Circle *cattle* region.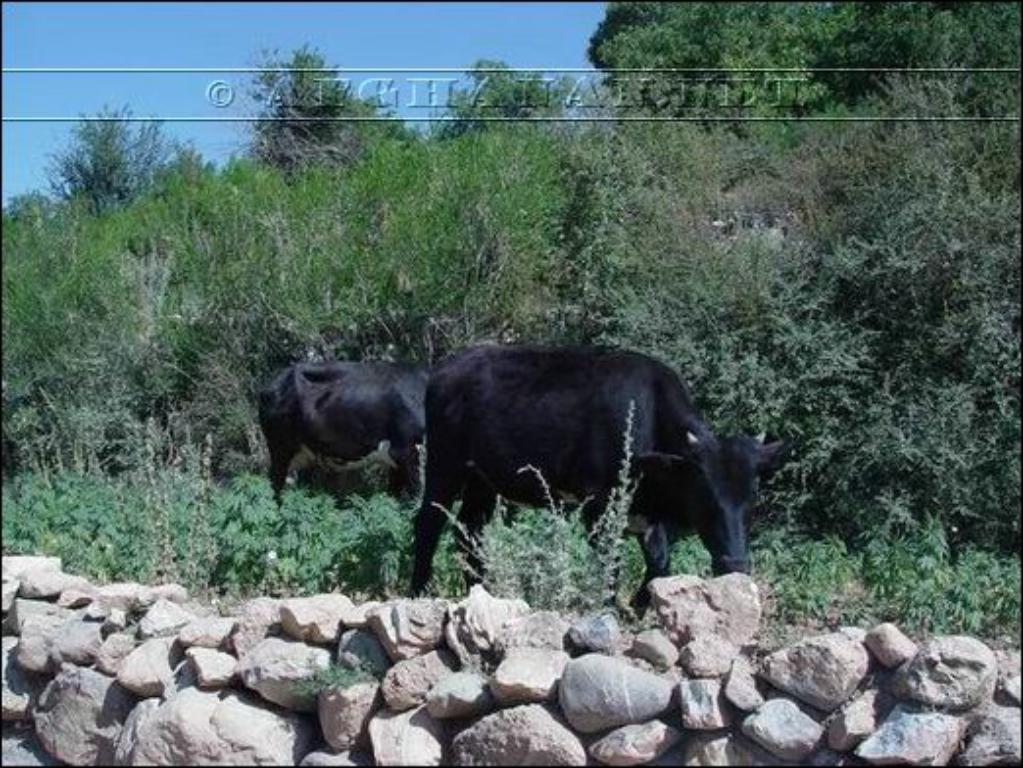
Region: locate(265, 357, 425, 515).
